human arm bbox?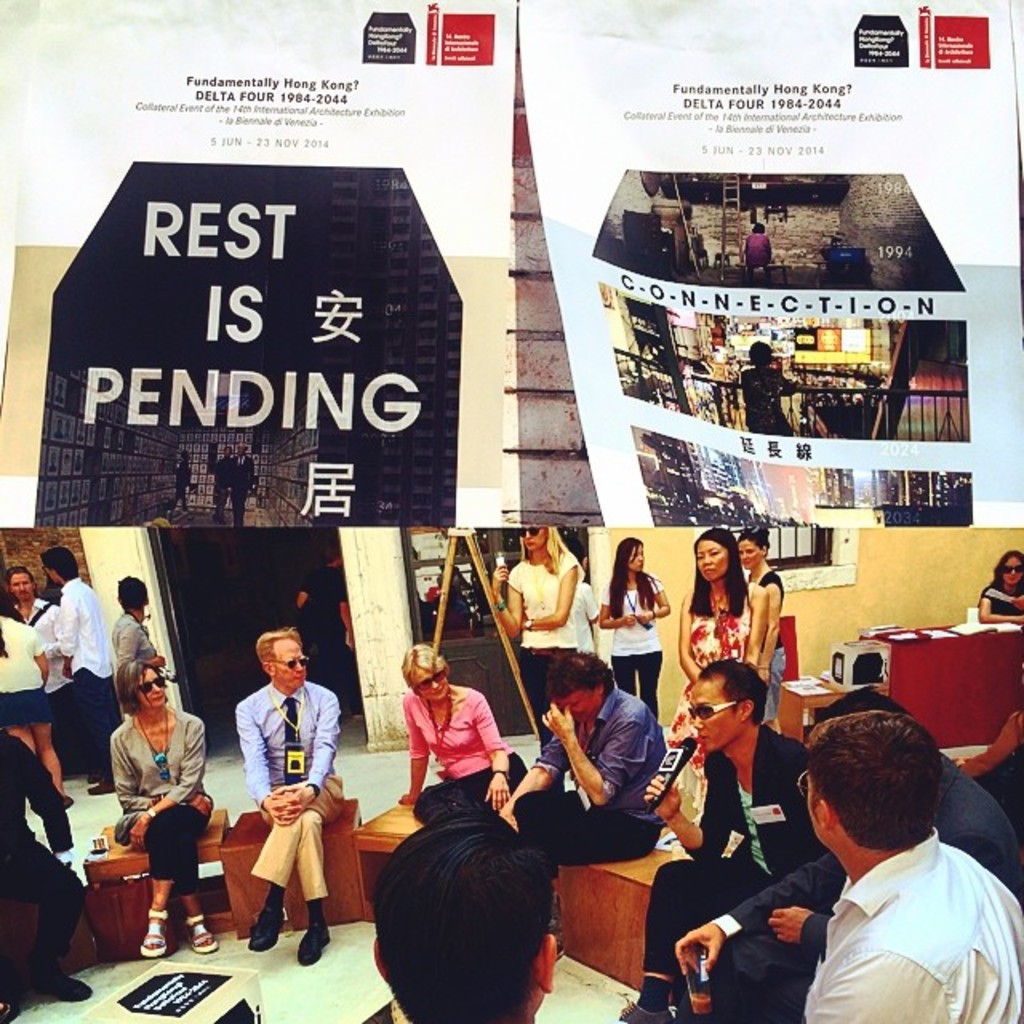
755, 581, 781, 680
